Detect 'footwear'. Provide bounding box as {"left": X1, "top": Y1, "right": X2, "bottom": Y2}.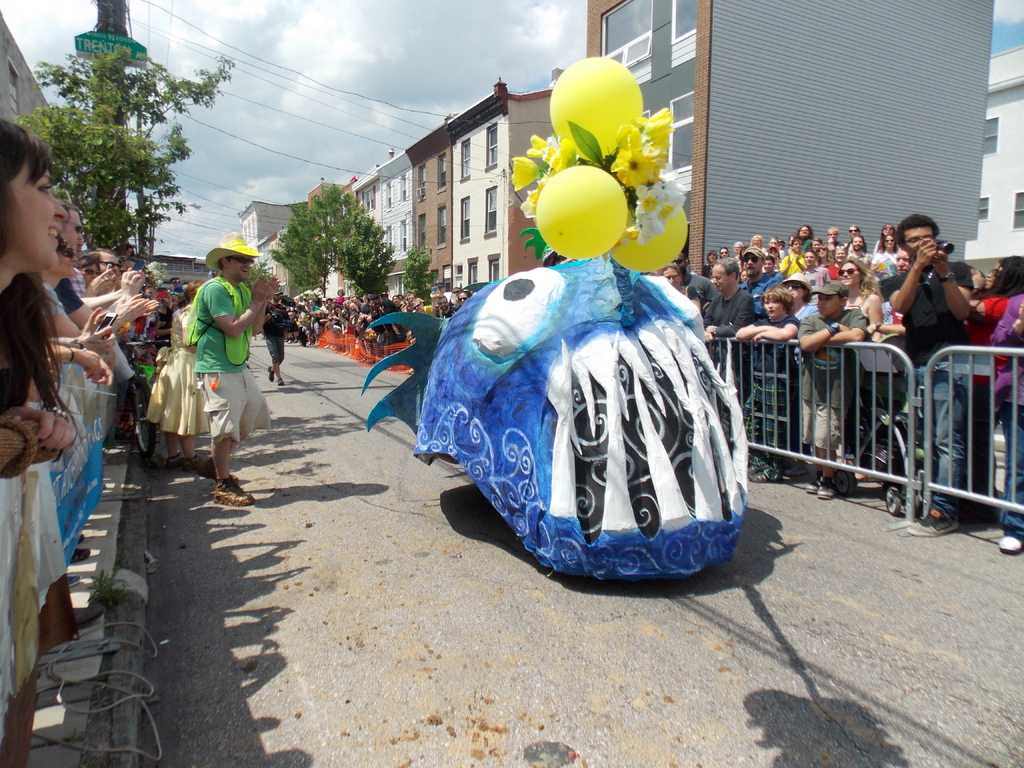
{"left": 68, "top": 574, "right": 82, "bottom": 590}.
